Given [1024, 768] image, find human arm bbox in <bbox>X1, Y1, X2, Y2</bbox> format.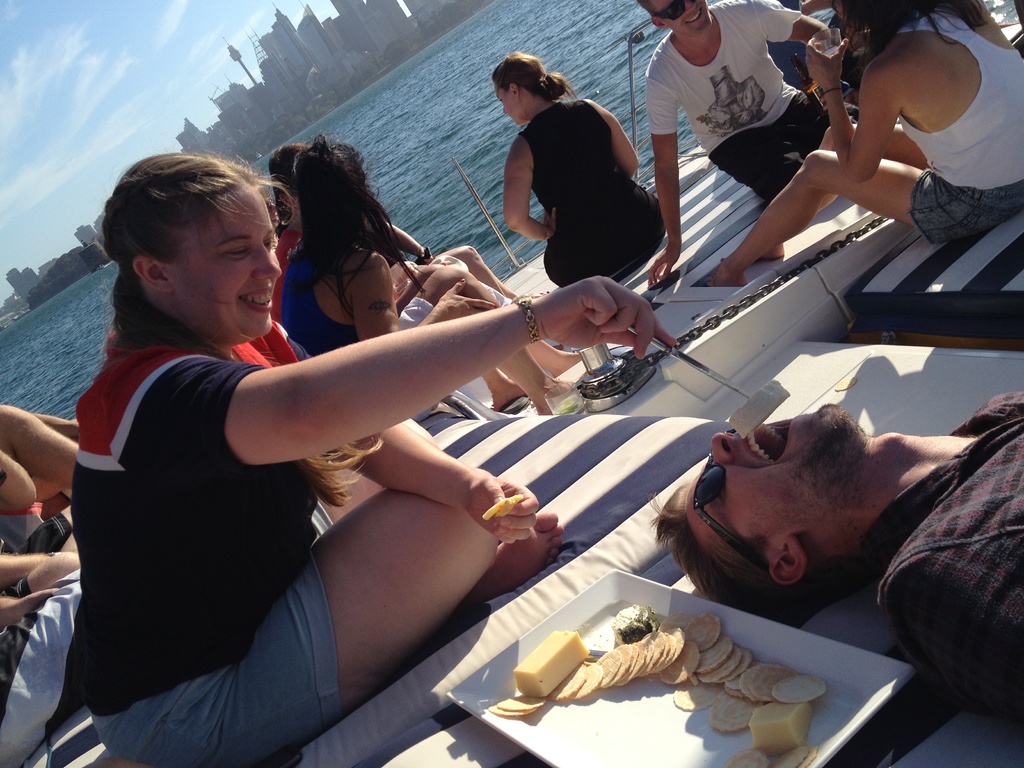
<bbox>198, 272, 674, 467</bbox>.
